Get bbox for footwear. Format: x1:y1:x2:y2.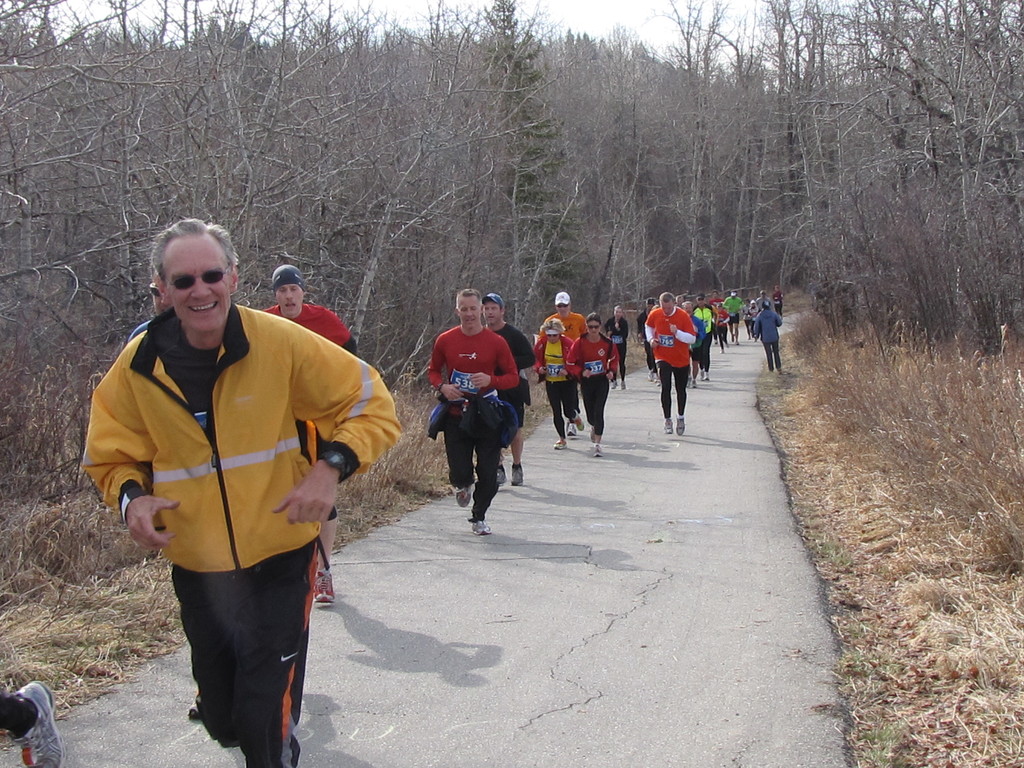
689:374:695:388.
